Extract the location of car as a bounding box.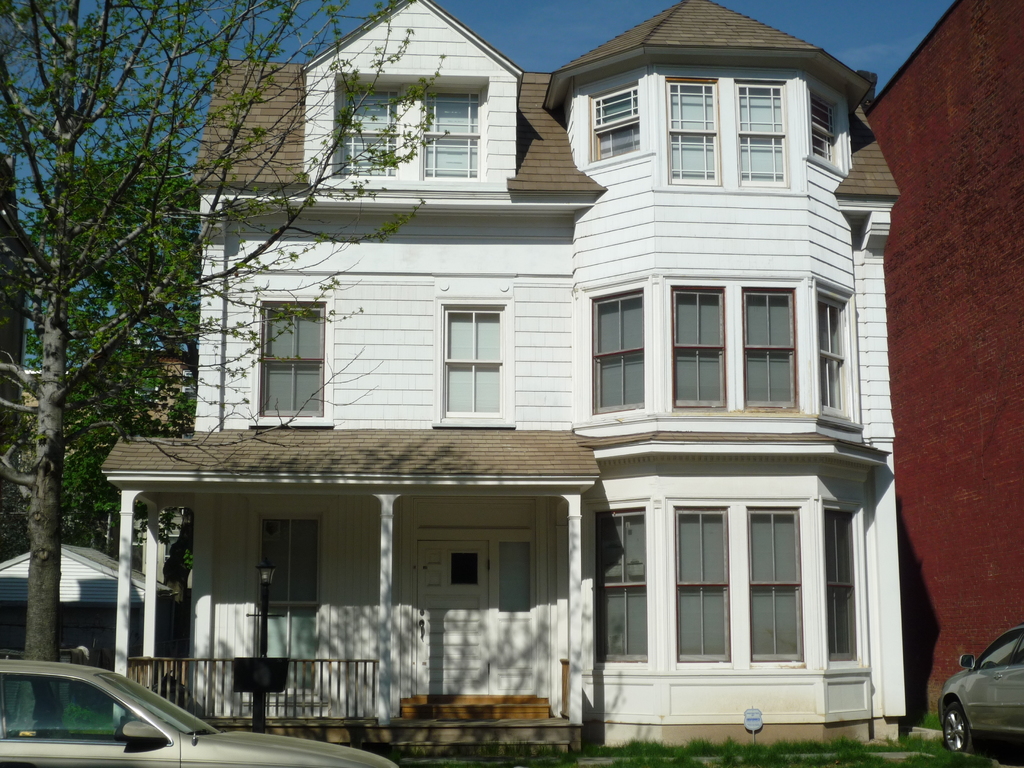
918, 639, 1023, 763.
